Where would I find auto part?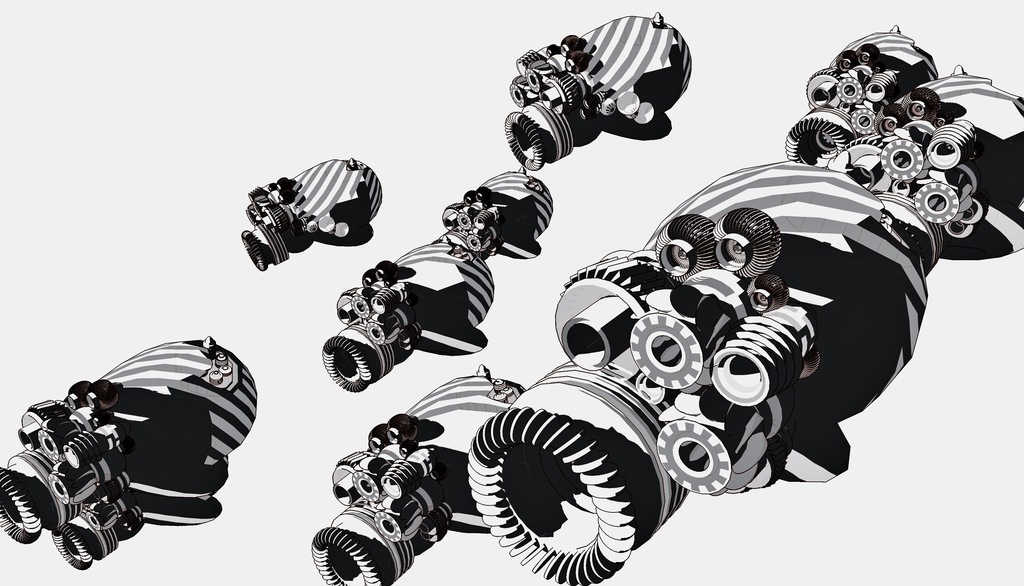
At <region>474, 21, 1023, 585</region>.
